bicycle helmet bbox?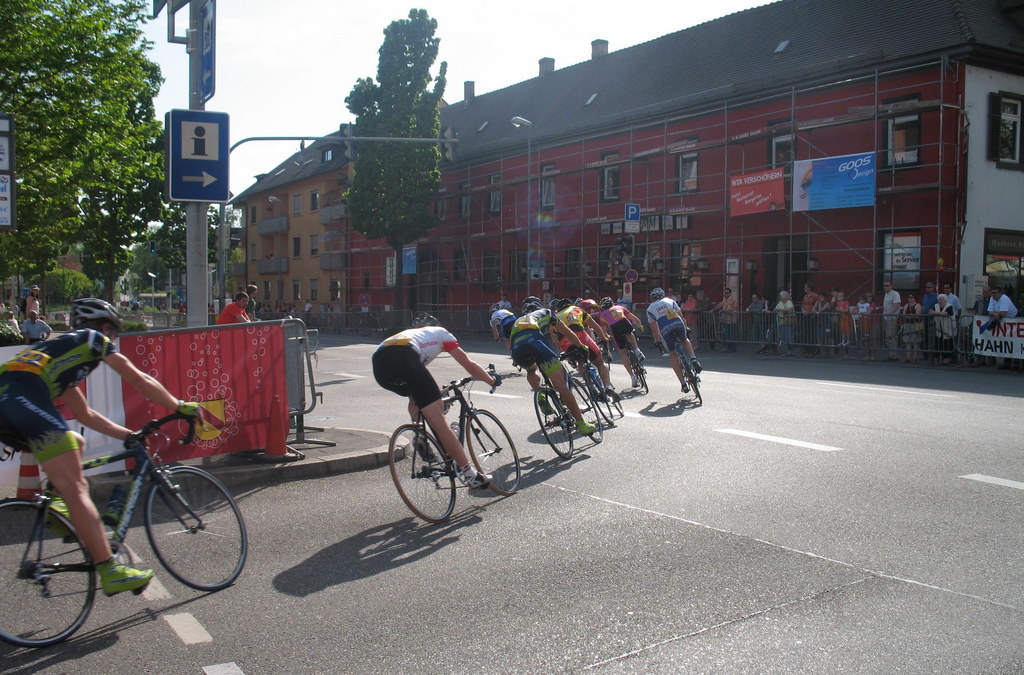
(left=63, top=293, right=122, bottom=332)
